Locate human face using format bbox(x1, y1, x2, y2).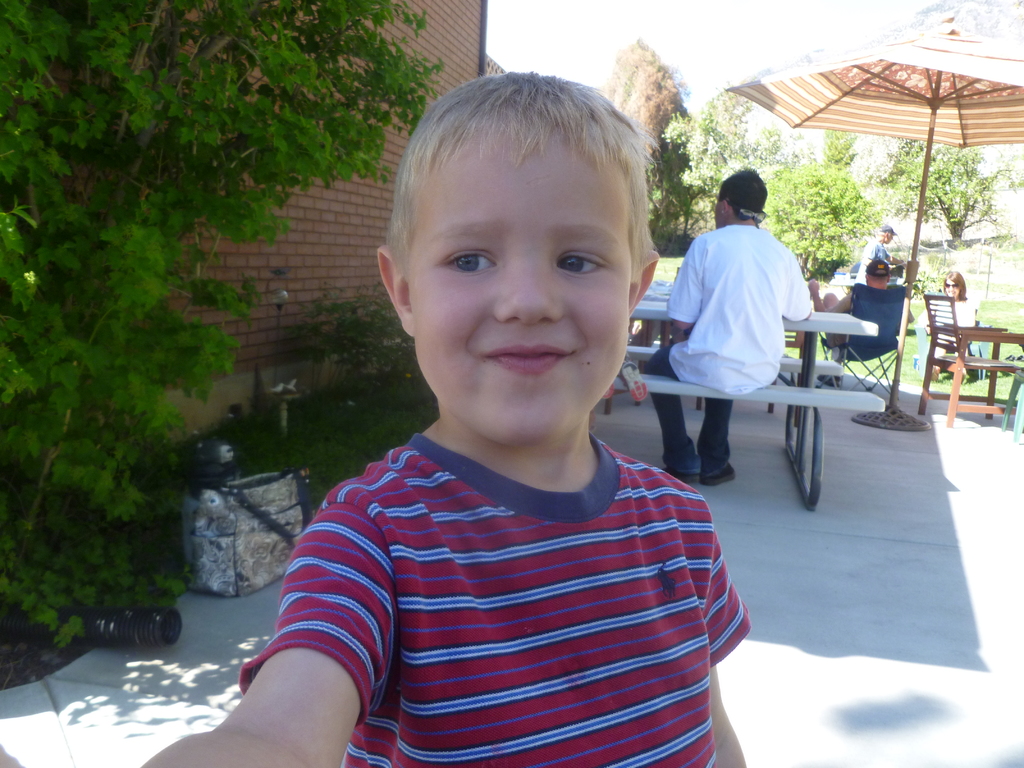
bbox(945, 282, 959, 300).
